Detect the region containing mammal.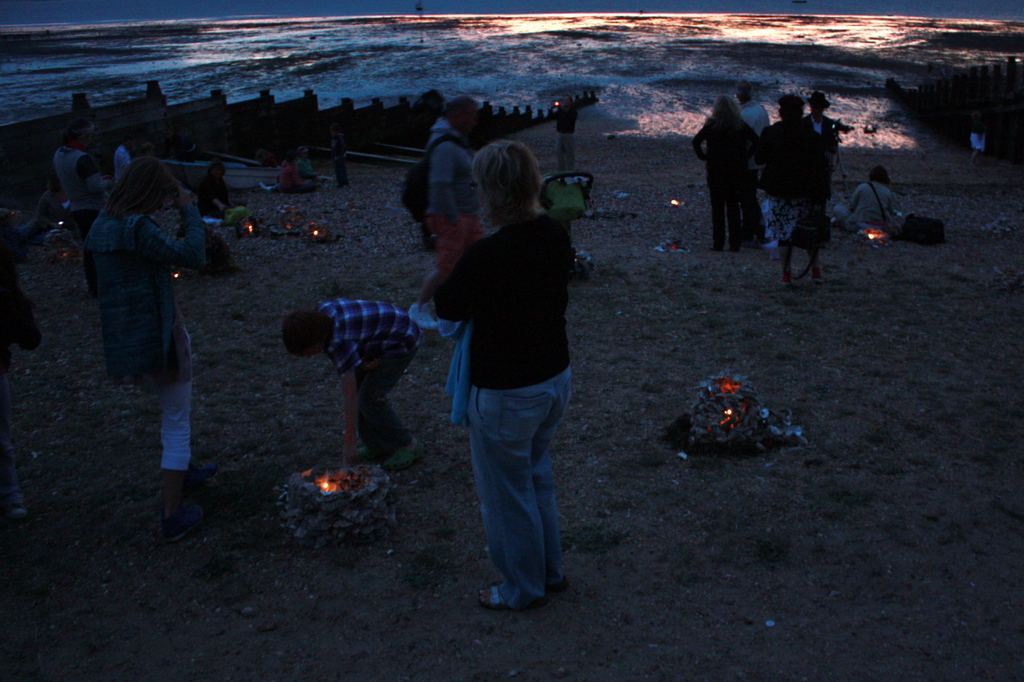
968/102/987/168.
